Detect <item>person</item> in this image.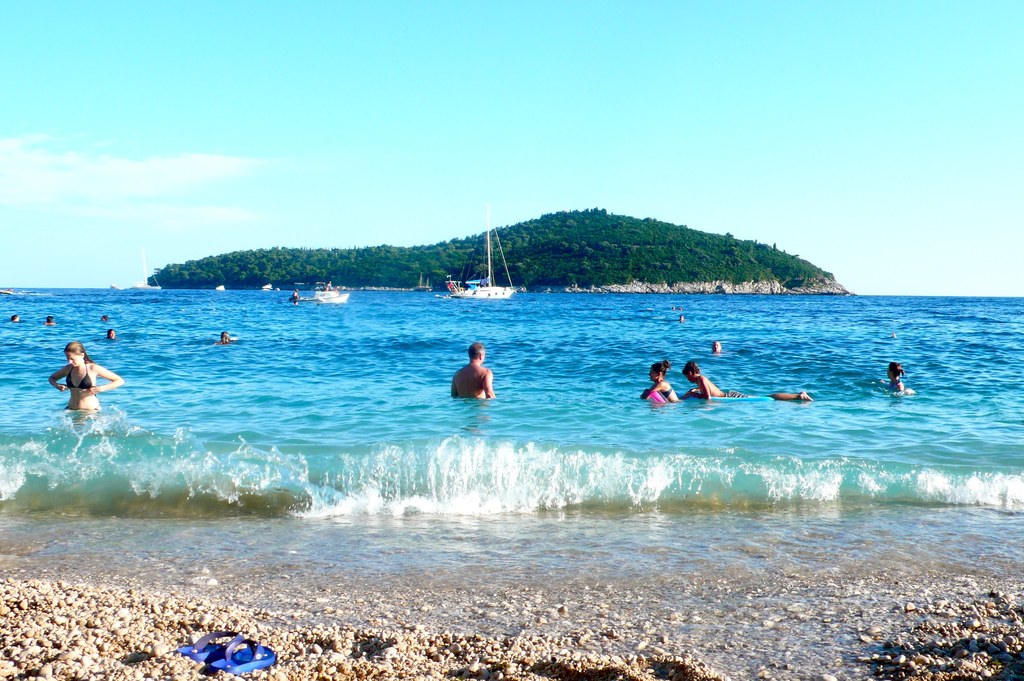
Detection: (45,337,124,419).
